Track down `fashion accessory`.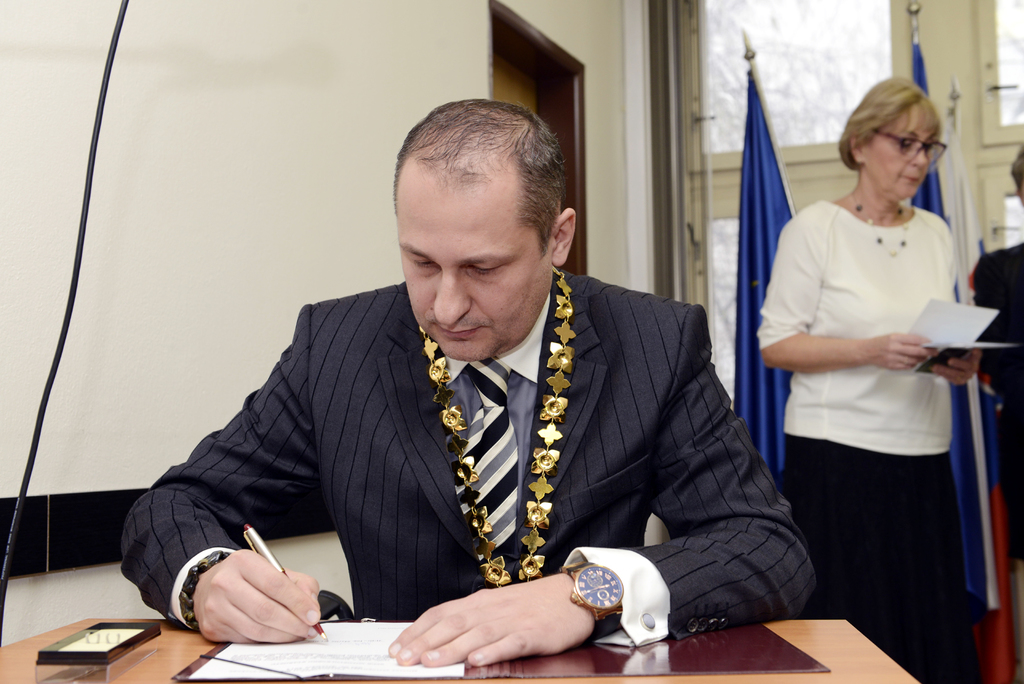
Tracked to bbox(414, 265, 576, 586).
